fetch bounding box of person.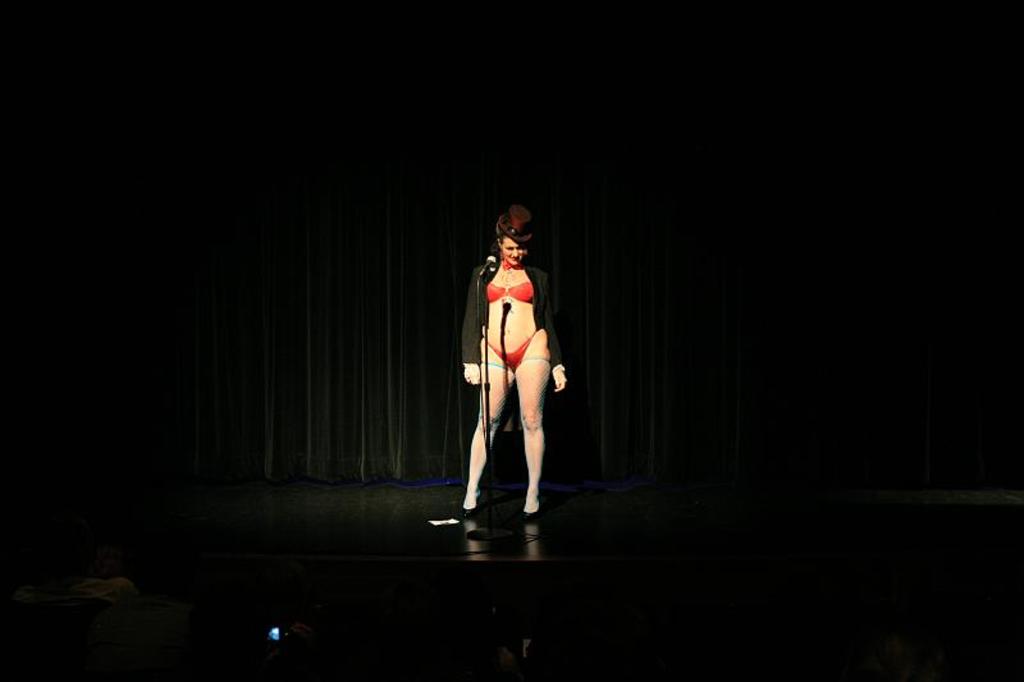
Bbox: {"x1": 460, "y1": 202, "x2": 571, "y2": 513}.
